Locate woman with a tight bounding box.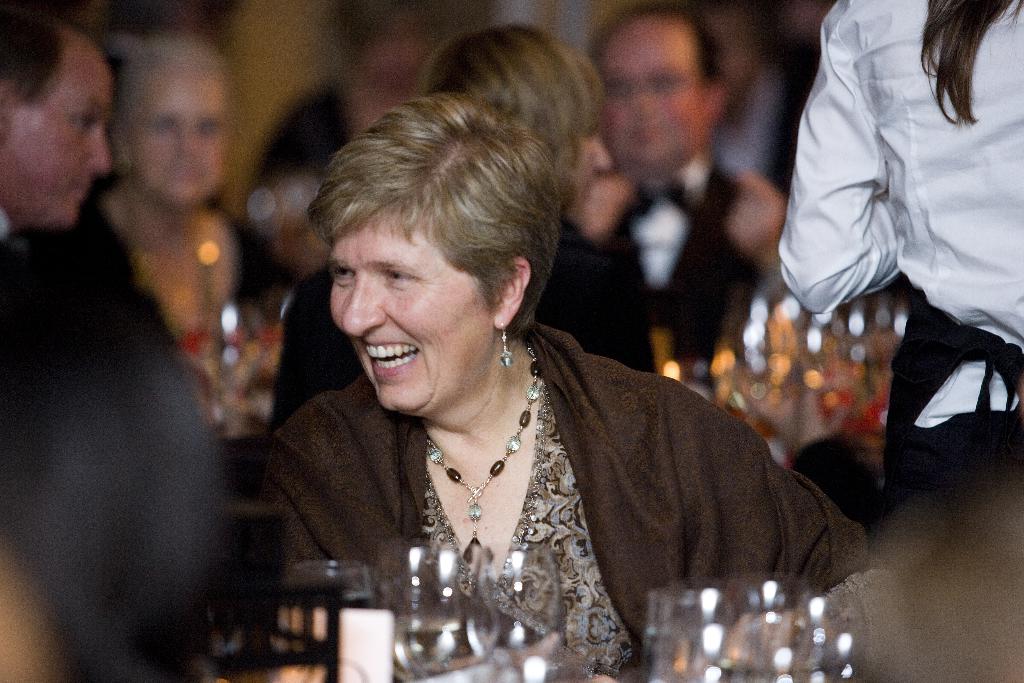
[x1=69, y1=37, x2=296, y2=371].
